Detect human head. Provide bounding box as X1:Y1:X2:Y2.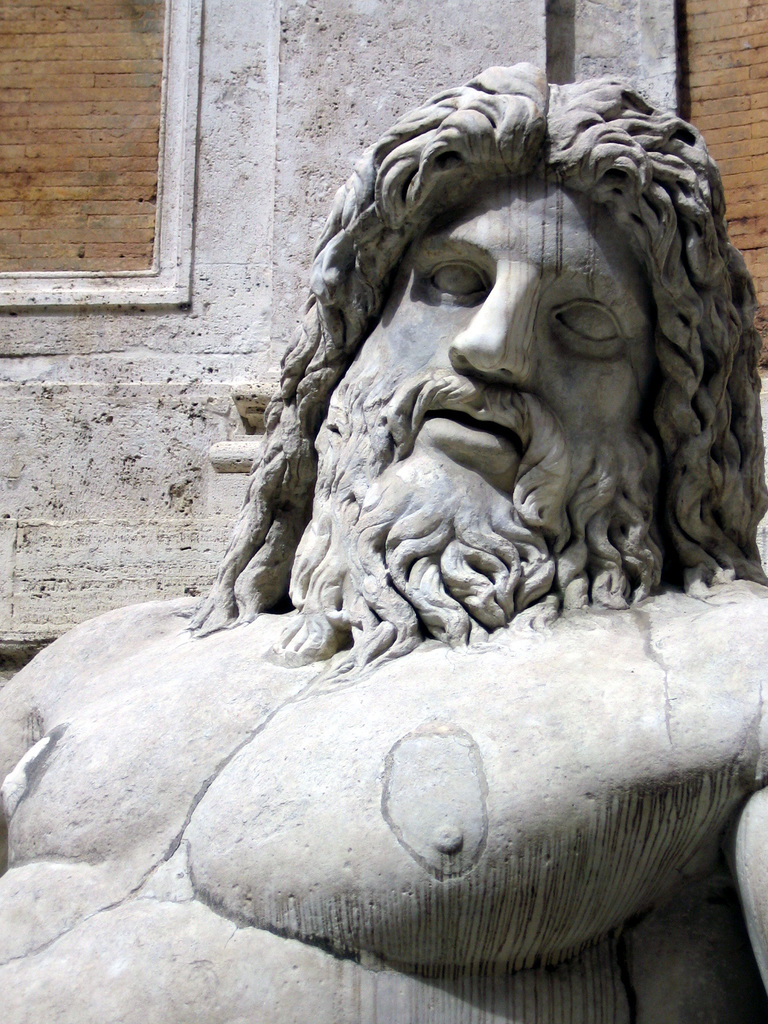
273:70:754:632.
